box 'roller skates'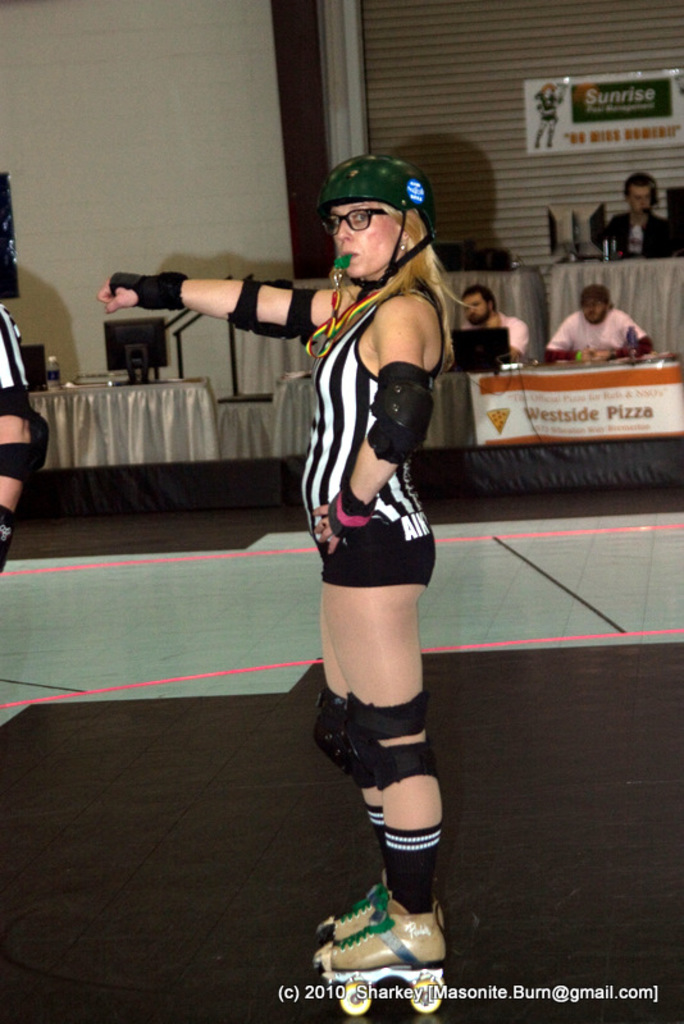
(314,867,392,948)
